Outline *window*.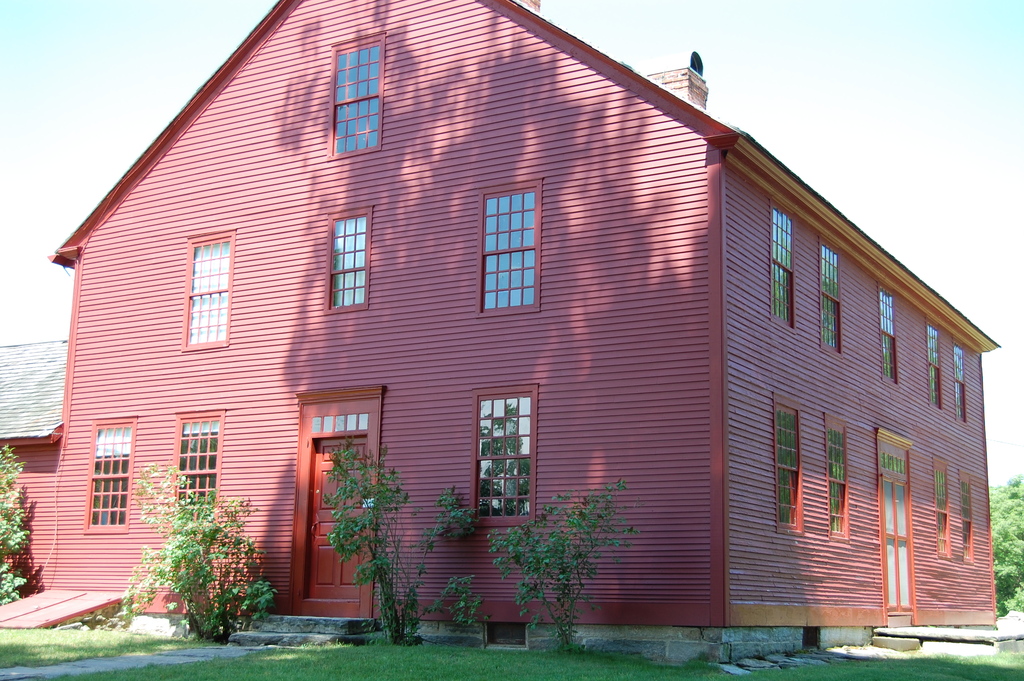
Outline: detection(323, 33, 388, 163).
